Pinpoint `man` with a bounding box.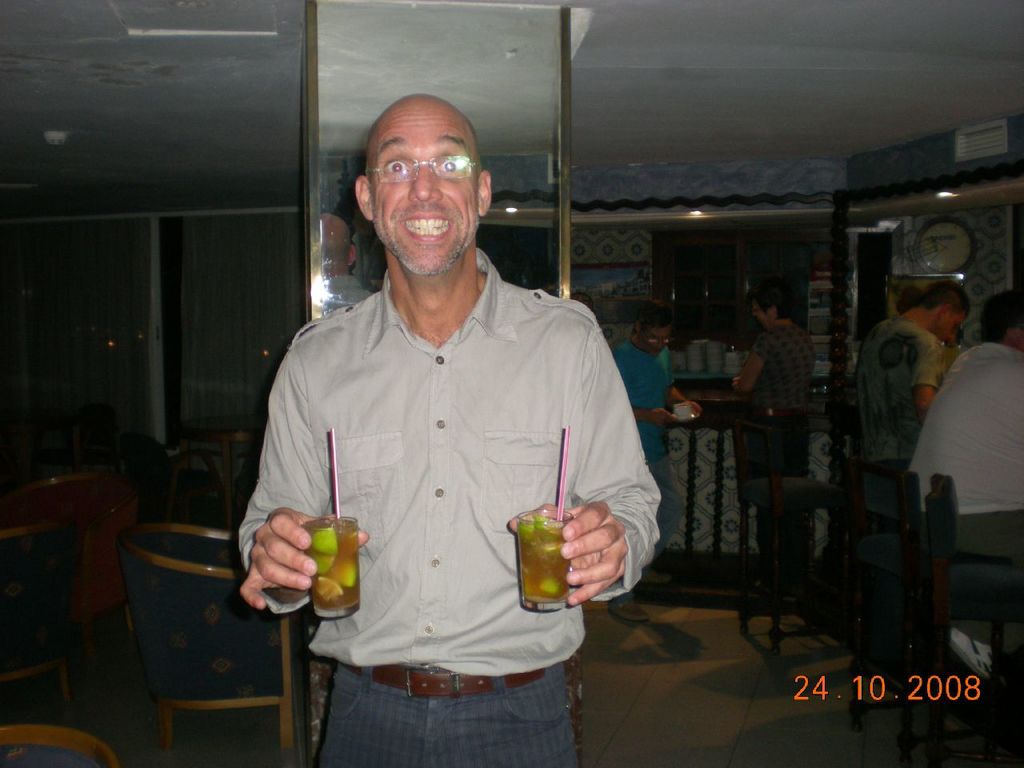
Rect(870, 272, 965, 608).
